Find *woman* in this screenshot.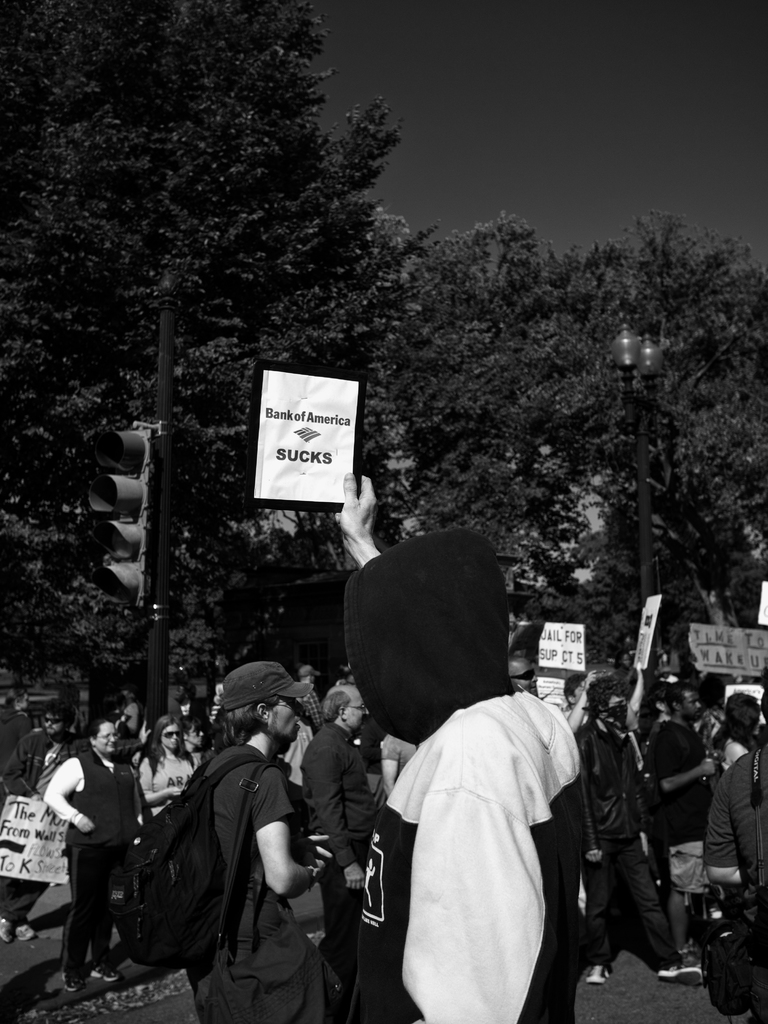
The bounding box for *woman* is 714,692,761,799.
